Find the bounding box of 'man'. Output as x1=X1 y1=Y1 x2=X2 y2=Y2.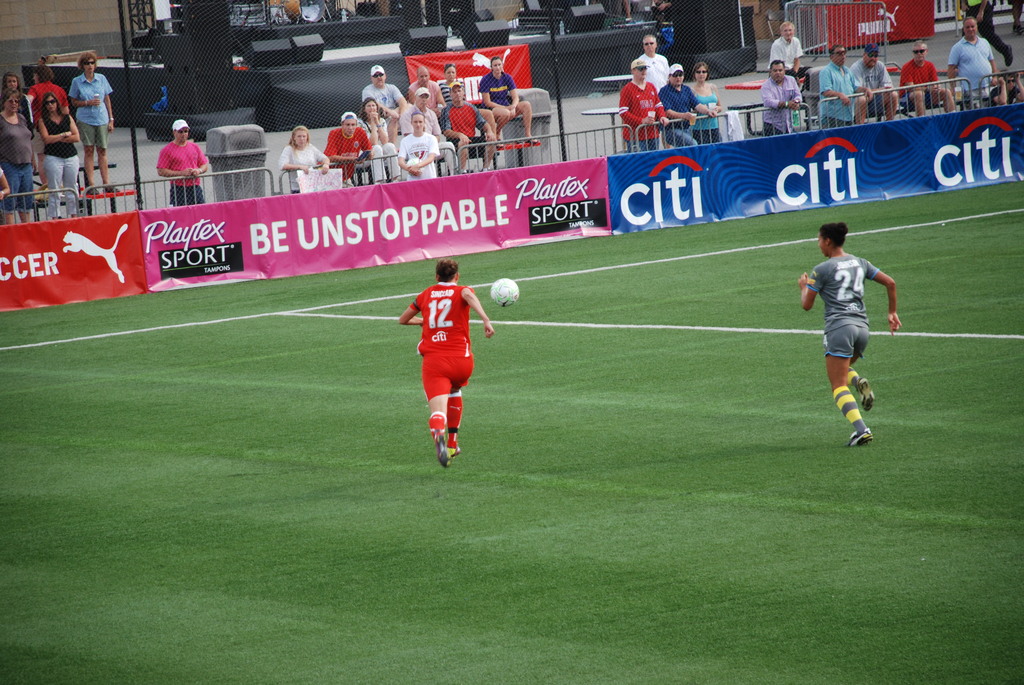
x1=327 y1=112 x2=376 y2=191.
